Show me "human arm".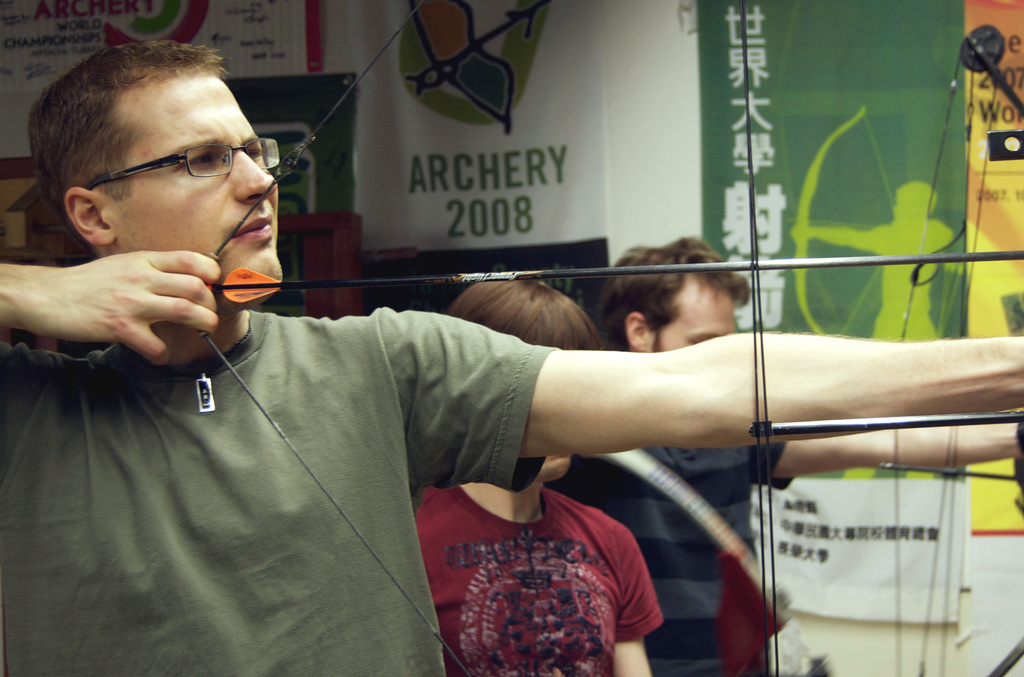
"human arm" is here: 5:249:225:375.
